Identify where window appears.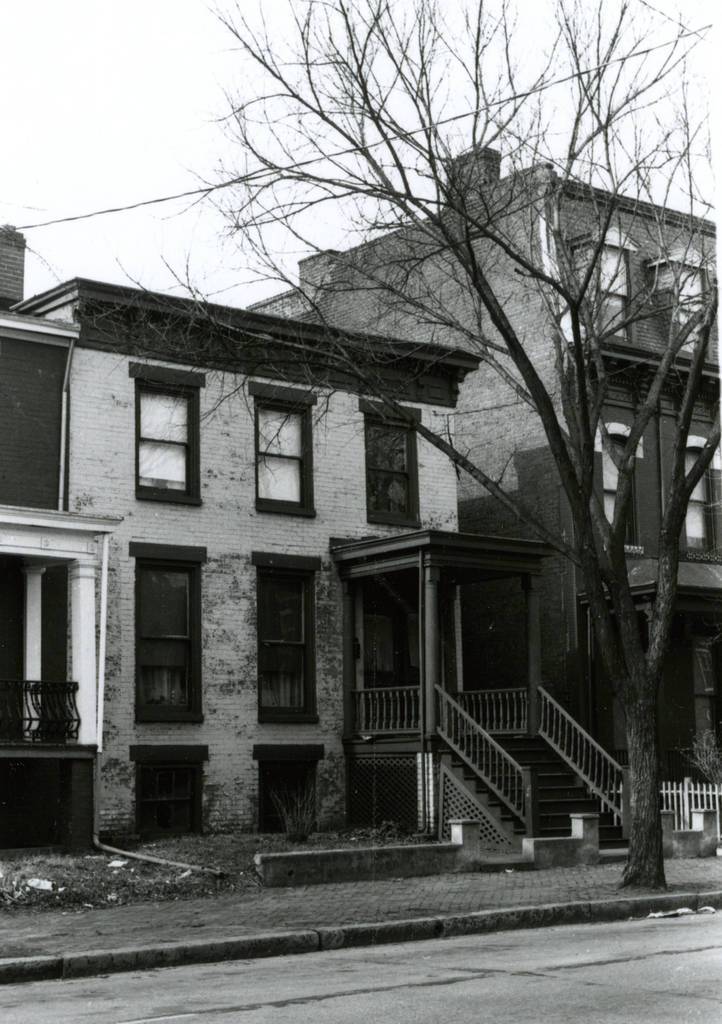
Appears at [566,227,634,340].
